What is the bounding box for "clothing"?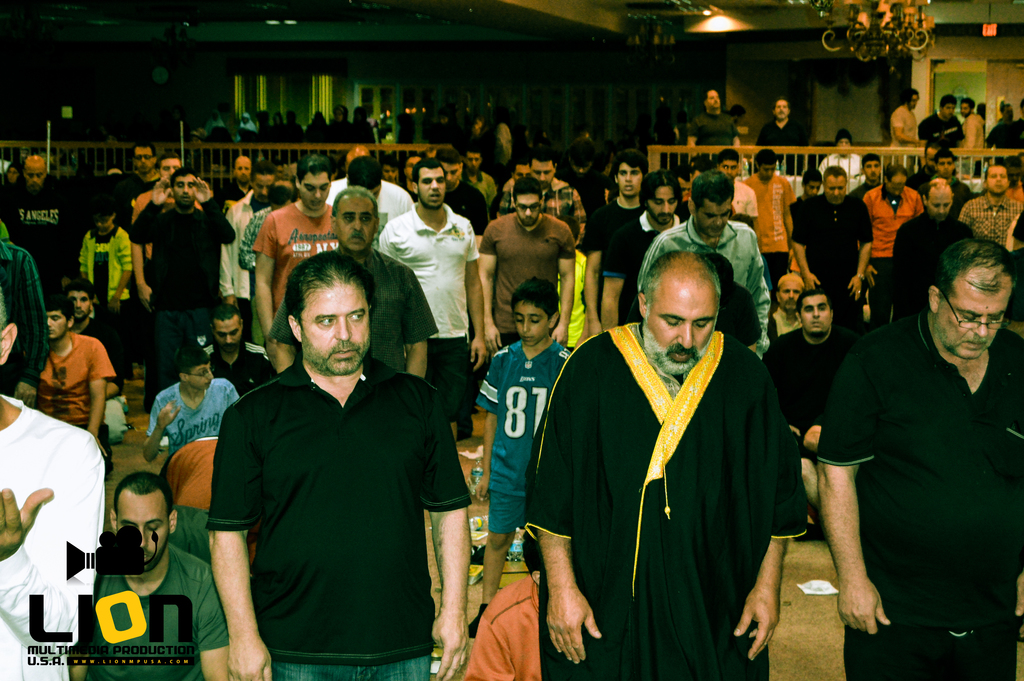
(886, 103, 915, 147).
